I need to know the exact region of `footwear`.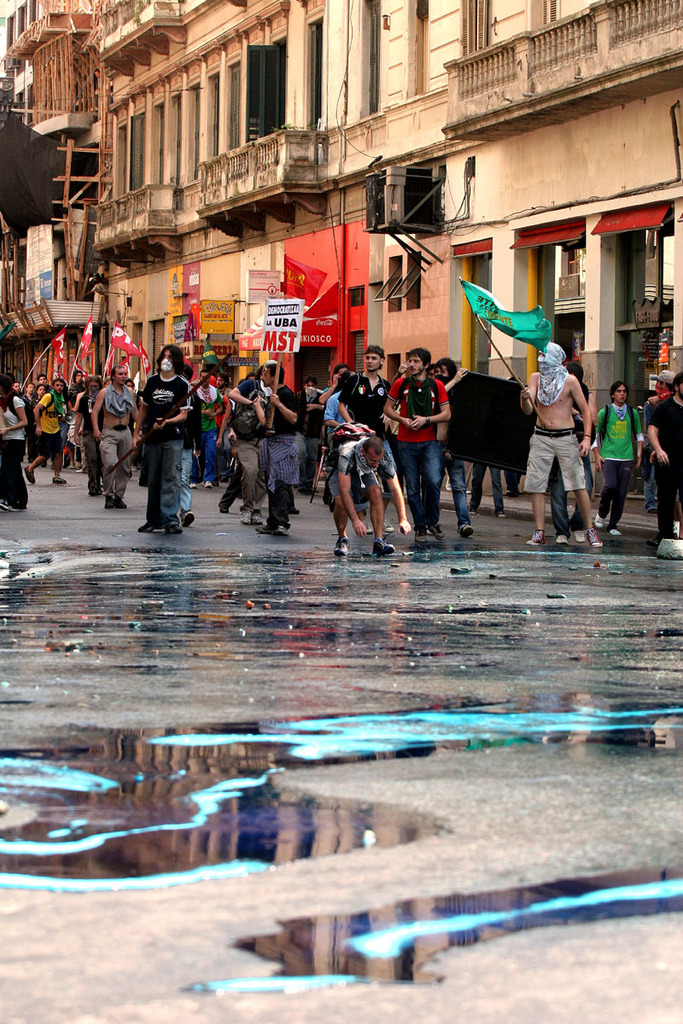
Region: left=203, top=477, right=214, bottom=488.
